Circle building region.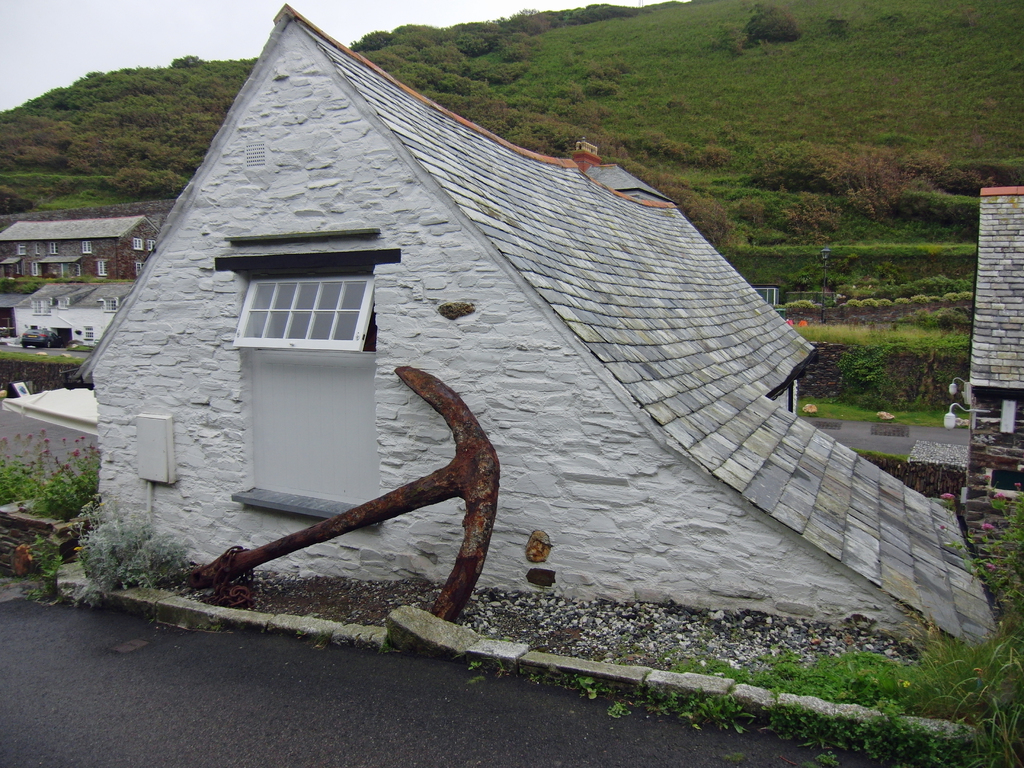
Region: locate(0, 213, 165, 283).
